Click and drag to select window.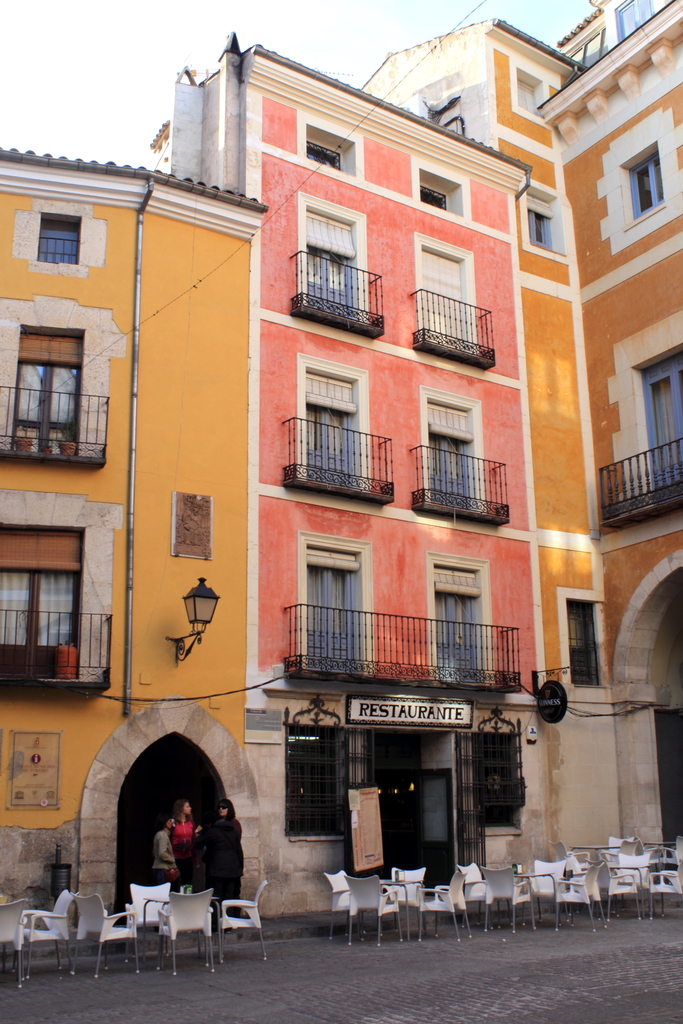
Selection: 297 109 365 190.
